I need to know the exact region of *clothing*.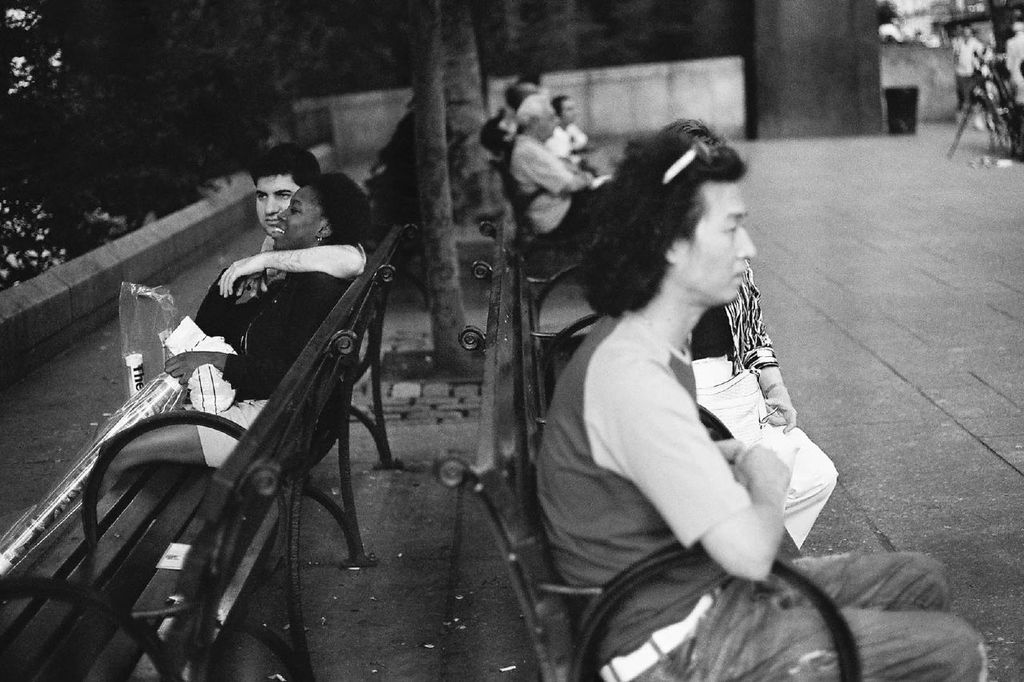
Region: 120/172/367/479.
